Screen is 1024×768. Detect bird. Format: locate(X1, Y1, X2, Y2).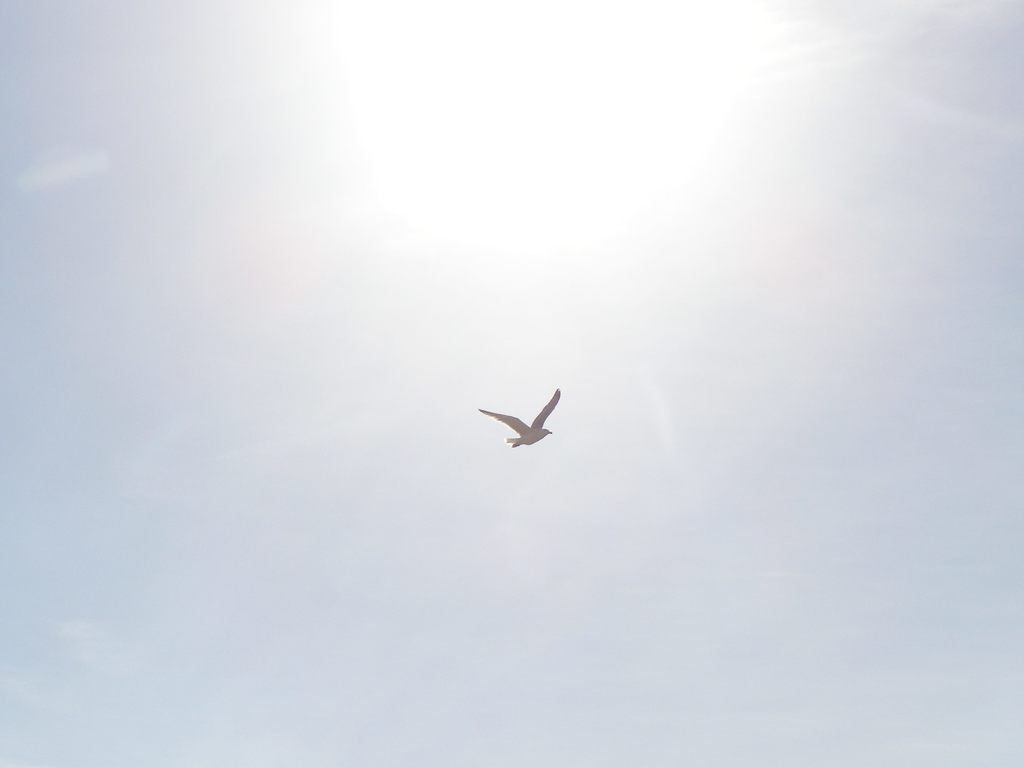
locate(470, 390, 574, 465).
